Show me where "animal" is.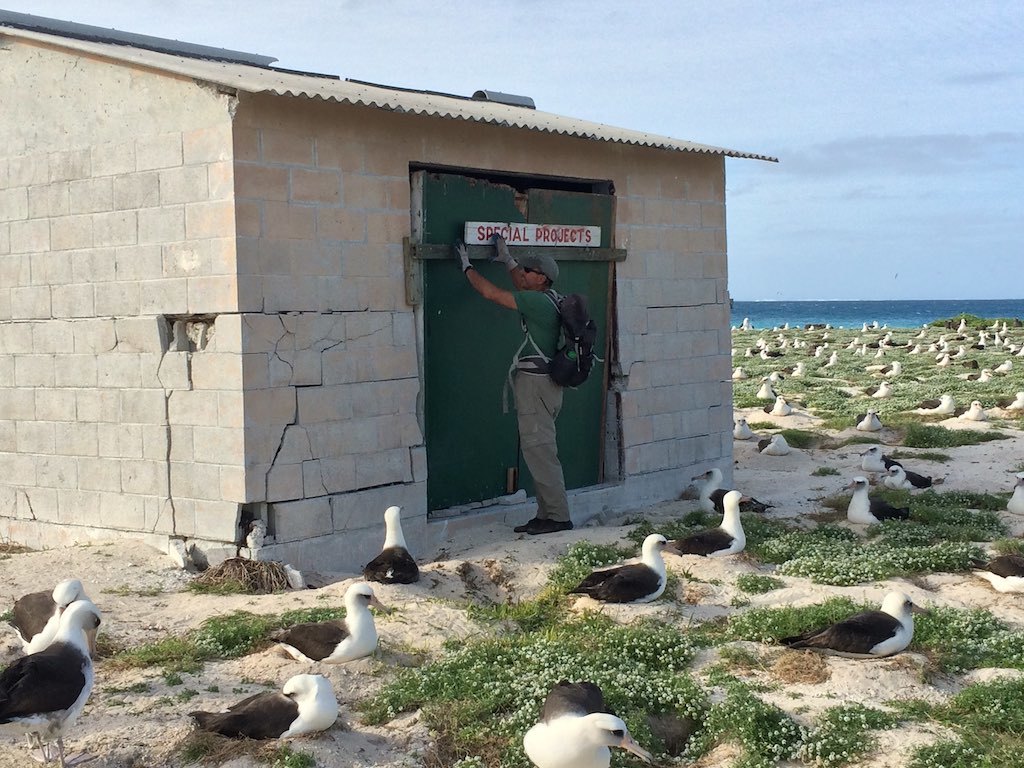
"animal" is at (left=520, top=677, right=666, bottom=767).
